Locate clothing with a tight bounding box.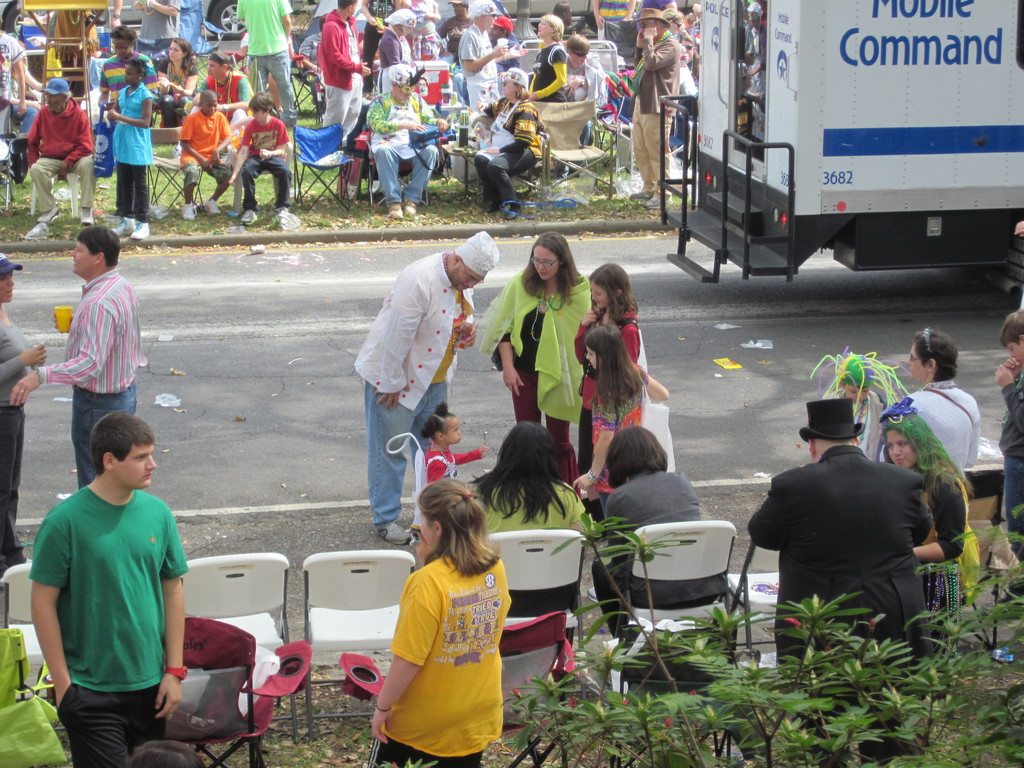
20/97/104/216.
